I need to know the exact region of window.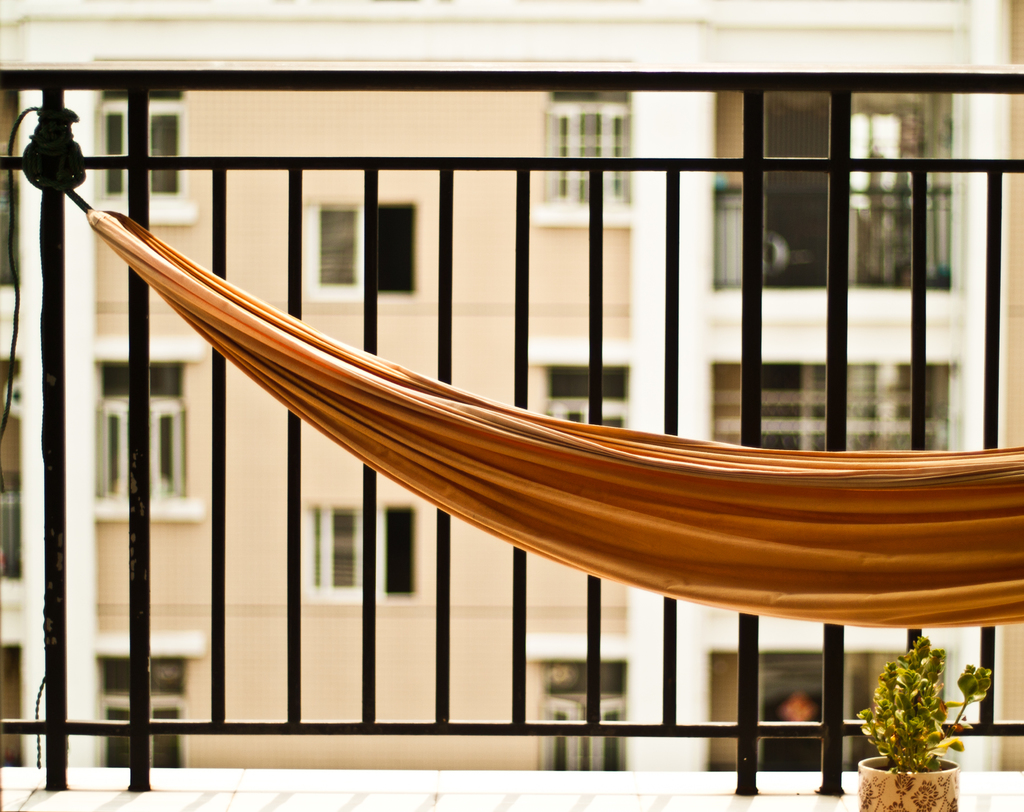
Region: (291, 506, 420, 597).
